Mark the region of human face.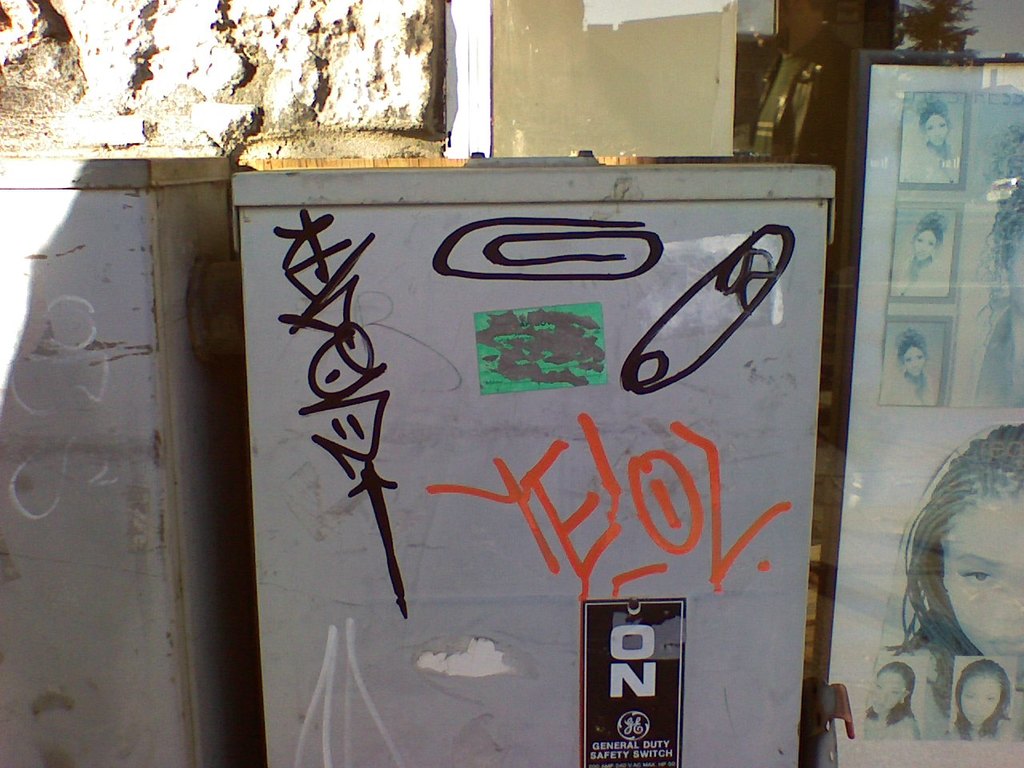
Region: 915/94/951/144.
